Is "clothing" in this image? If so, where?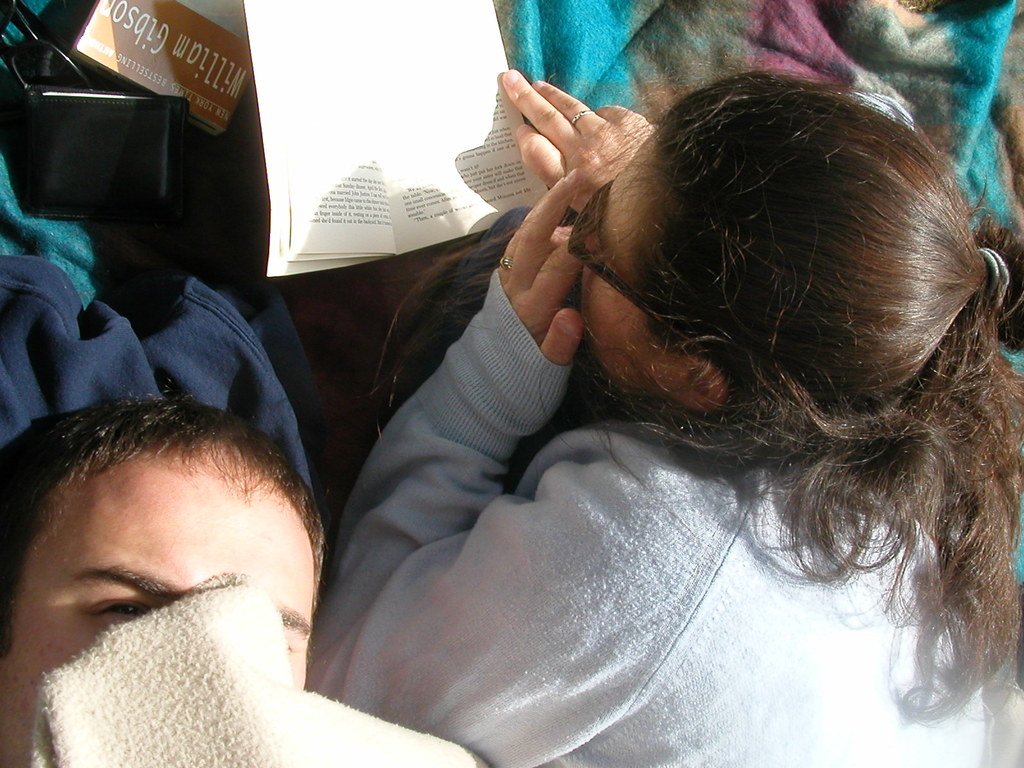
Yes, at [x1=306, y1=271, x2=1023, y2=767].
